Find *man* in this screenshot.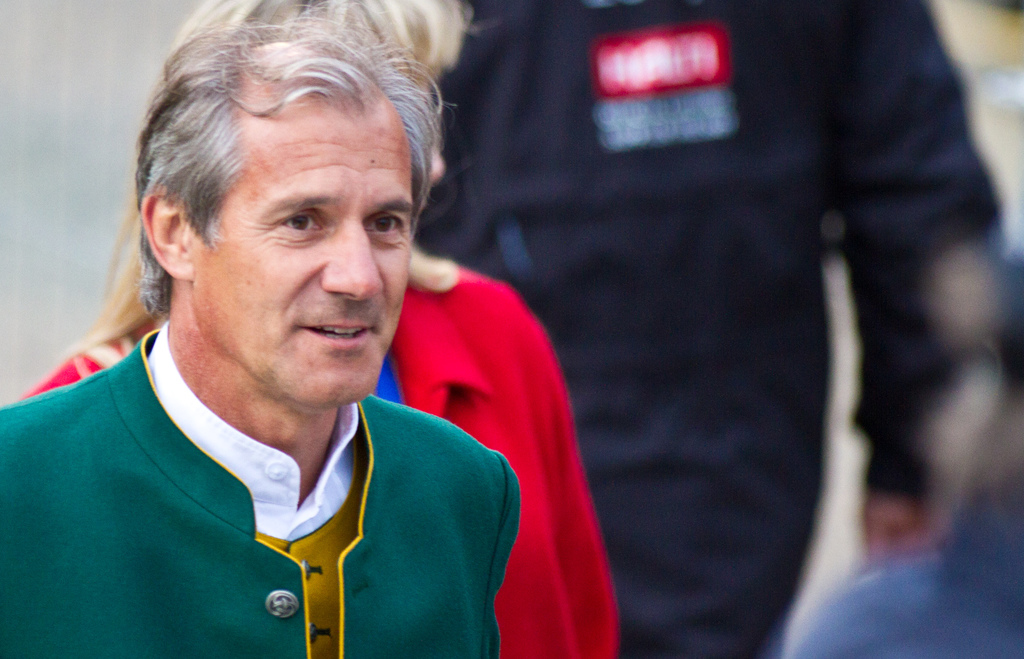
The bounding box for *man* is pyautogui.locateOnScreen(0, 26, 519, 658).
